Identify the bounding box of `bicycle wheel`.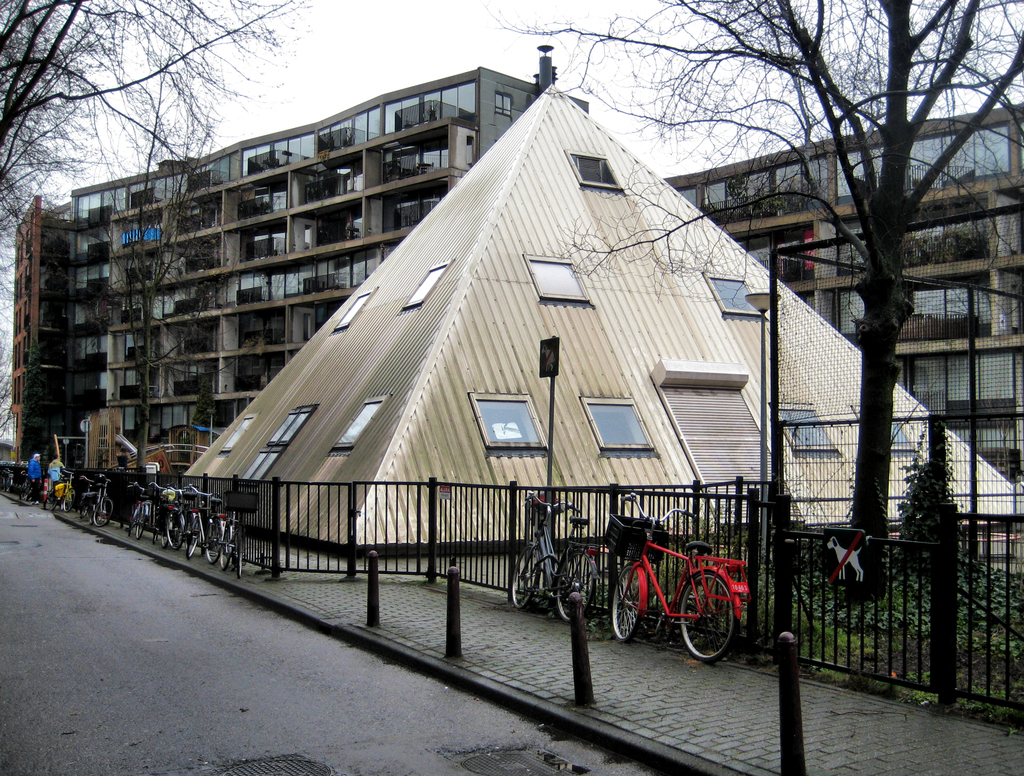
<region>185, 519, 198, 555</region>.
